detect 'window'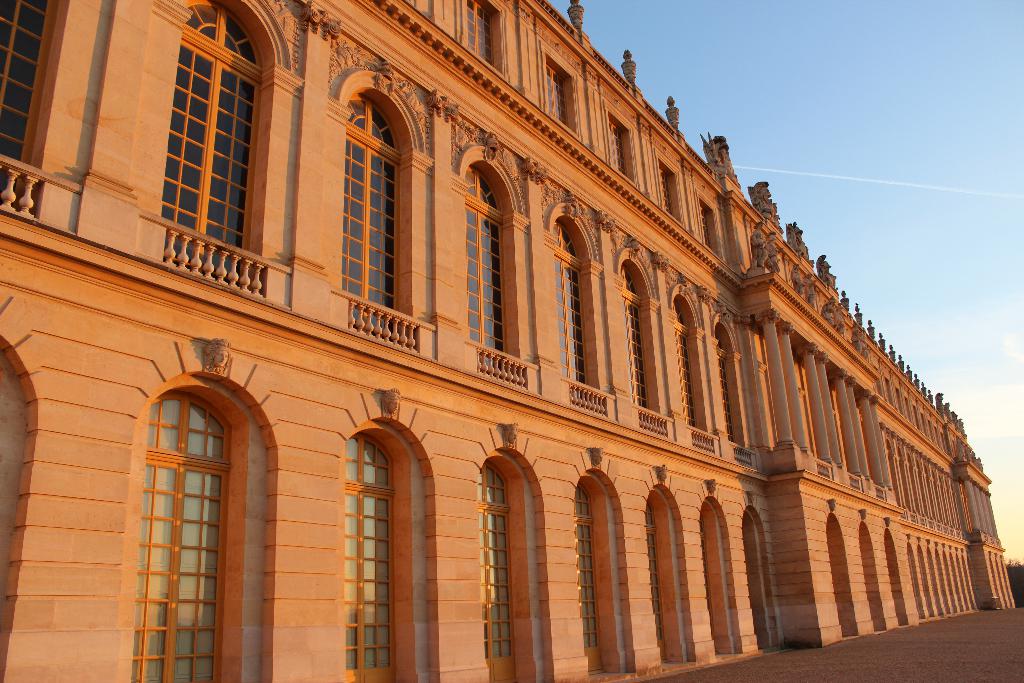
pyautogui.locateOnScreen(710, 299, 758, 473)
